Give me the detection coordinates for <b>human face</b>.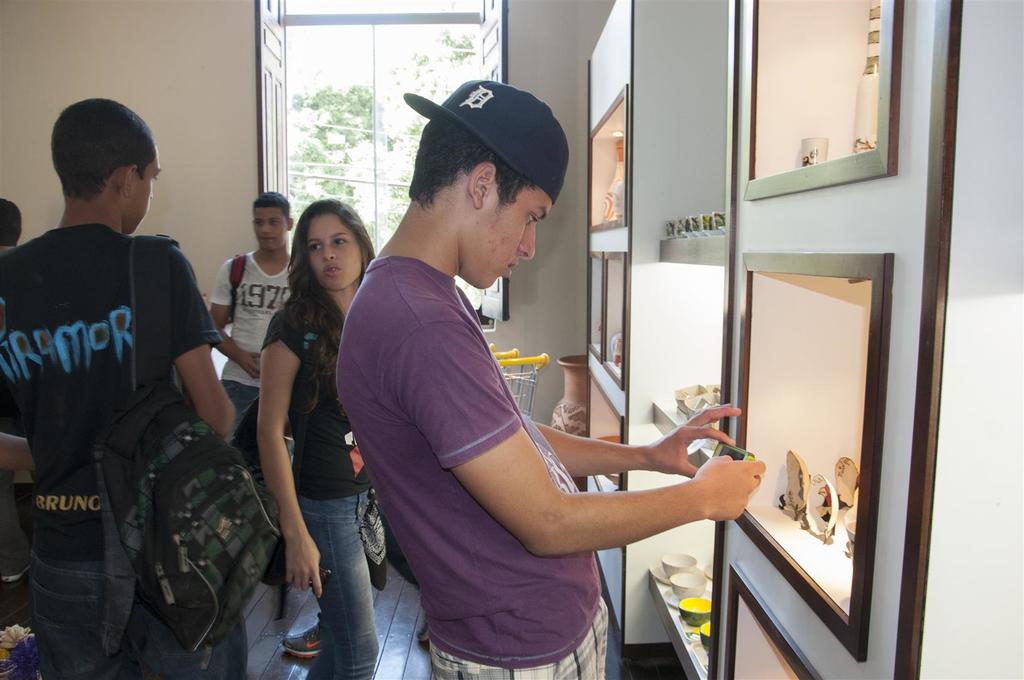
BBox(468, 185, 552, 287).
